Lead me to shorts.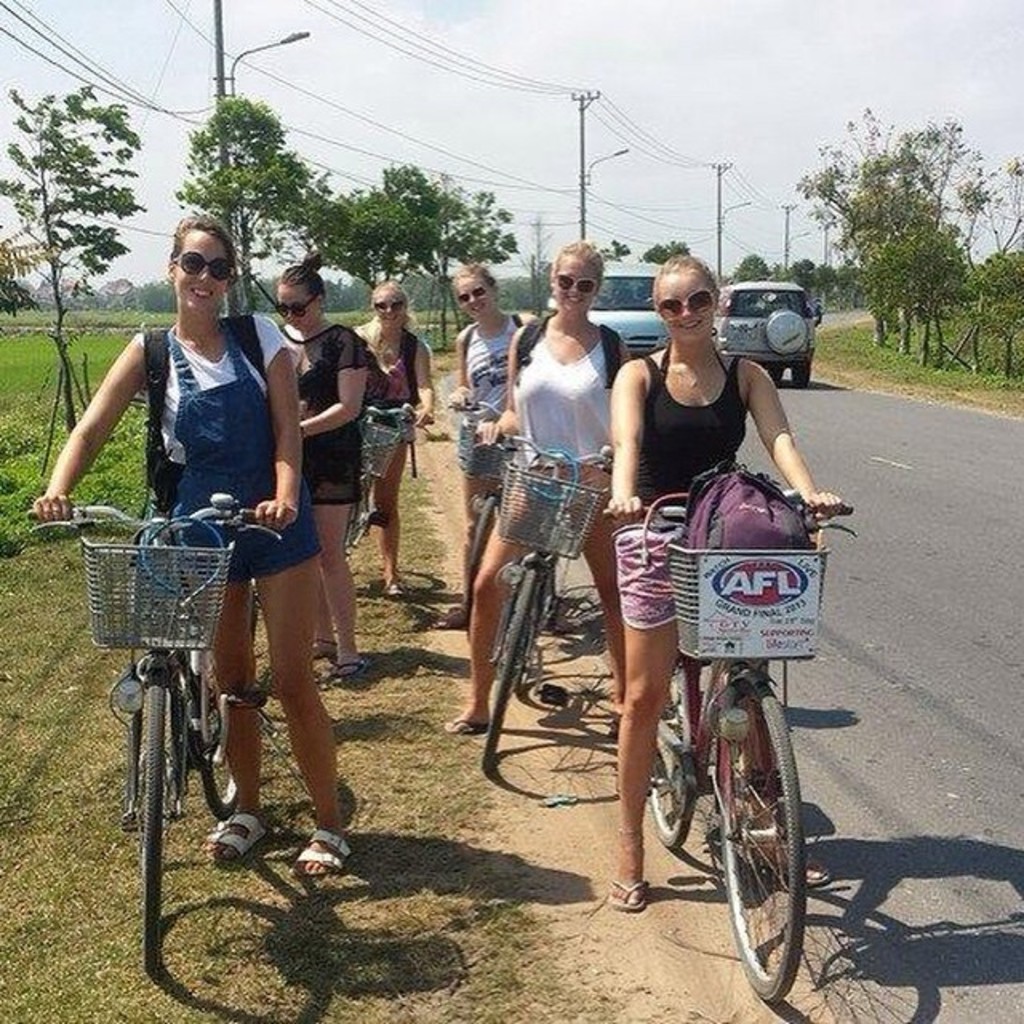
Lead to crop(458, 422, 515, 477).
